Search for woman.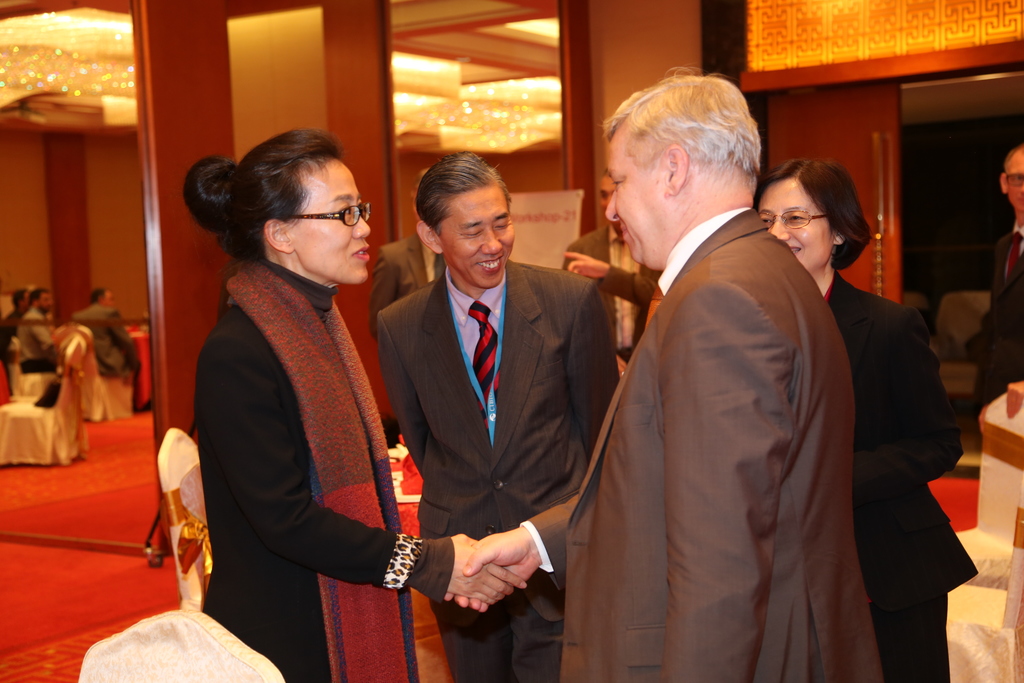
Found at x1=175, y1=110, x2=410, y2=677.
